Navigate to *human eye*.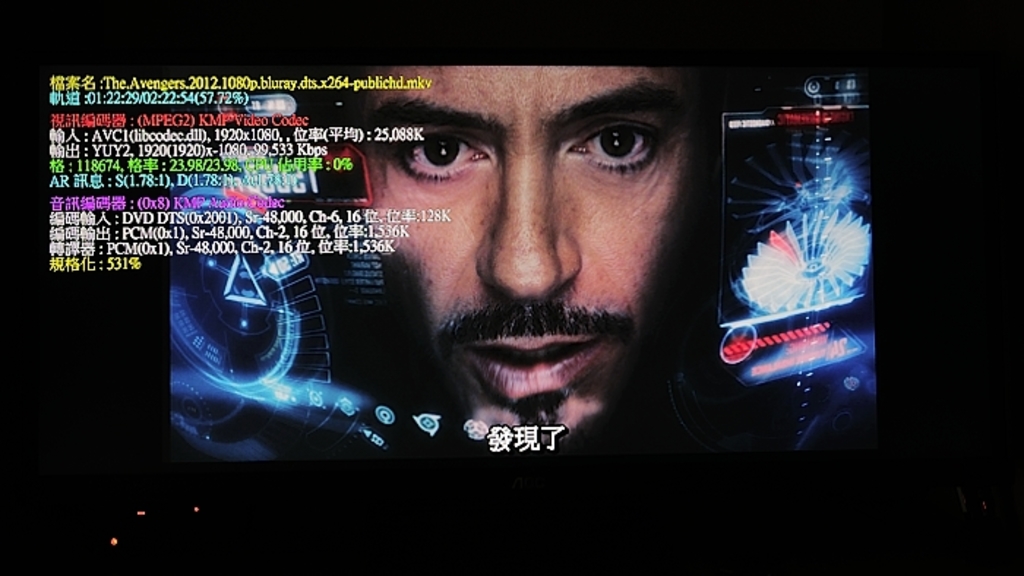
Navigation target: locate(563, 113, 671, 177).
